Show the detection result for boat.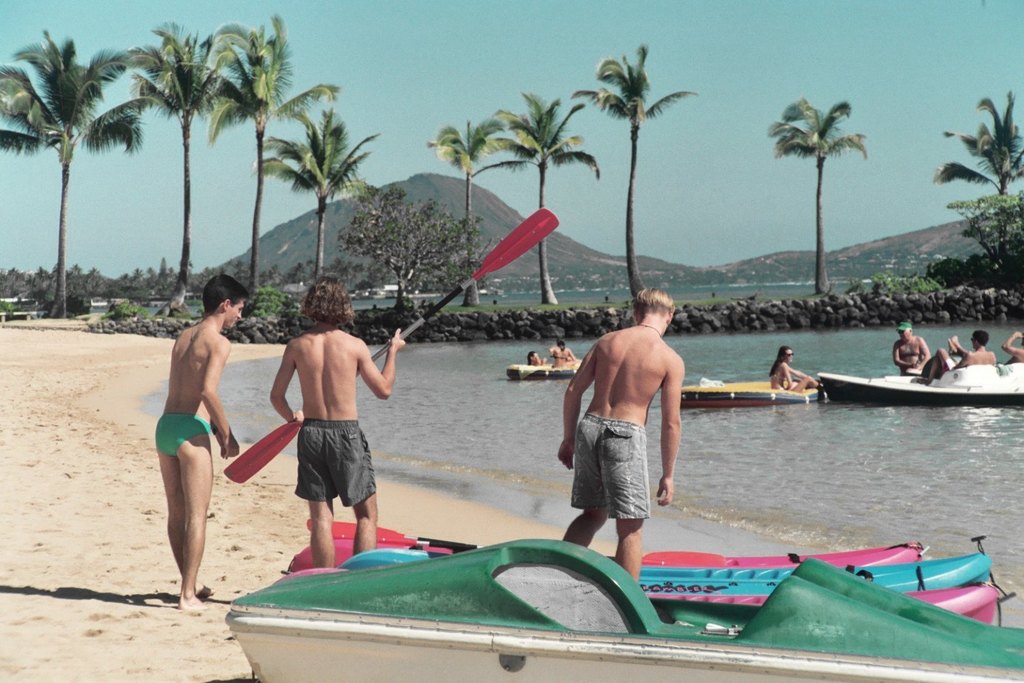
[left=821, top=362, right=1023, bottom=406].
